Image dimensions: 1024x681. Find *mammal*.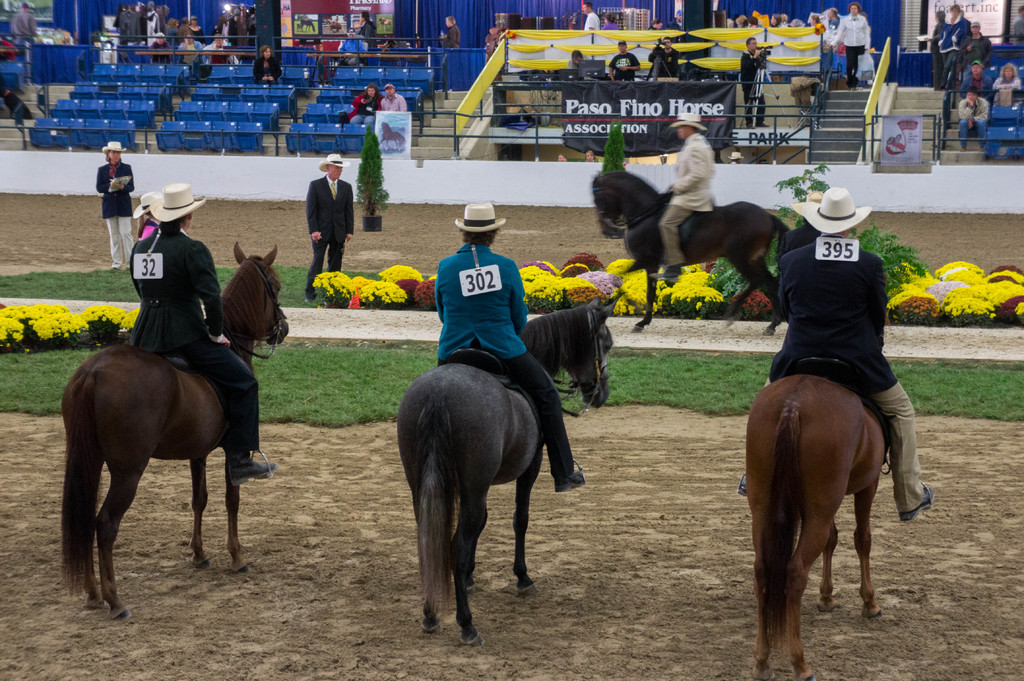
x1=132 y1=190 x2=159 y2=236.
